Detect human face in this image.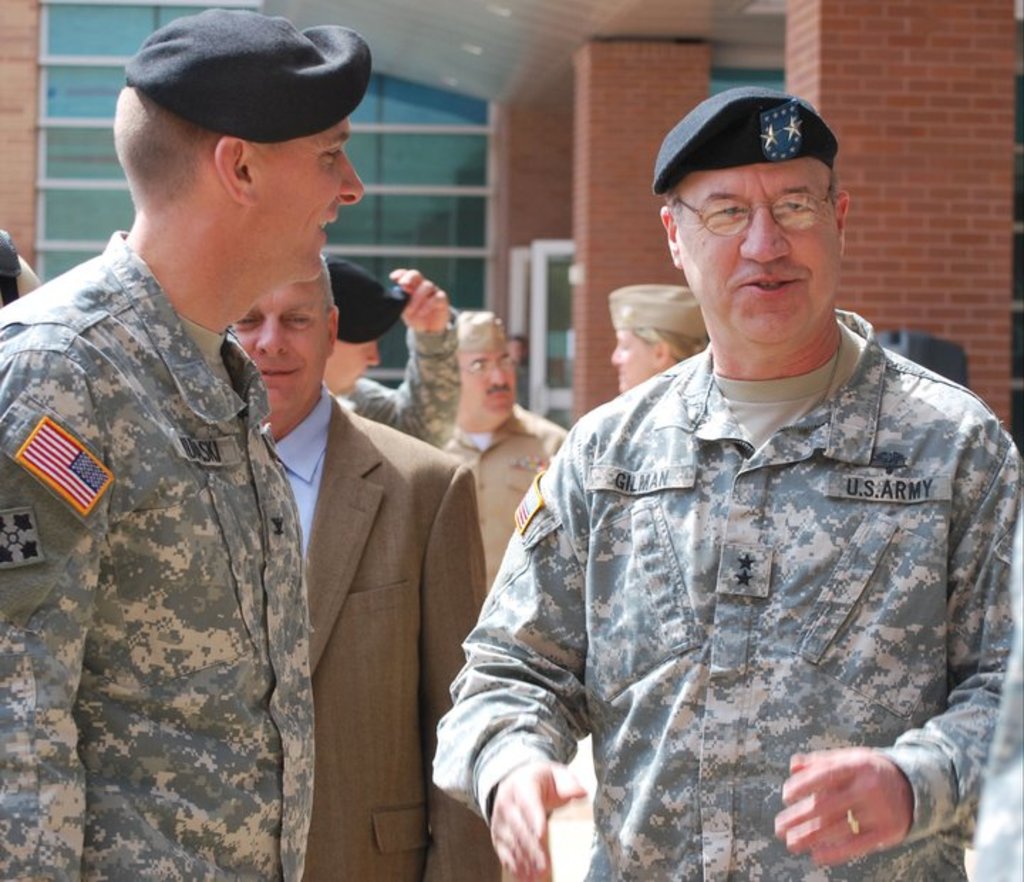
Detection: l=317, t=344, r=387, b=397.
